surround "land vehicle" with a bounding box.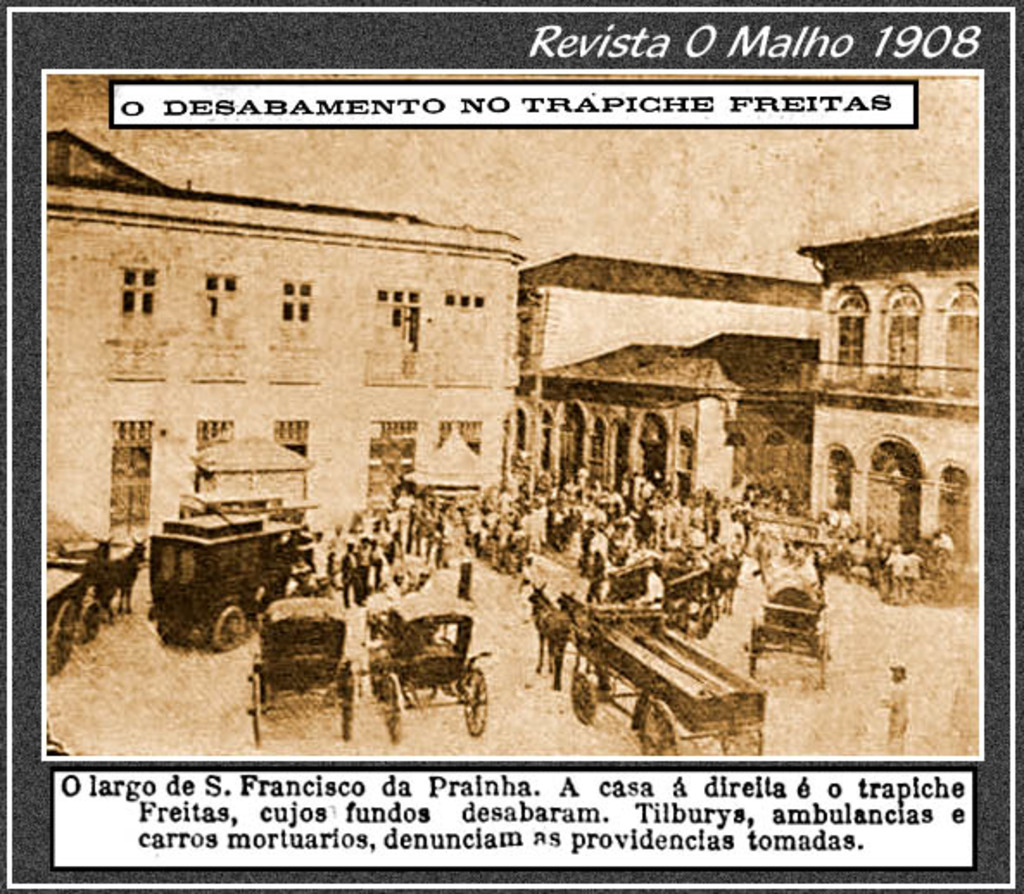
detection(43, 537, 147, 677).
